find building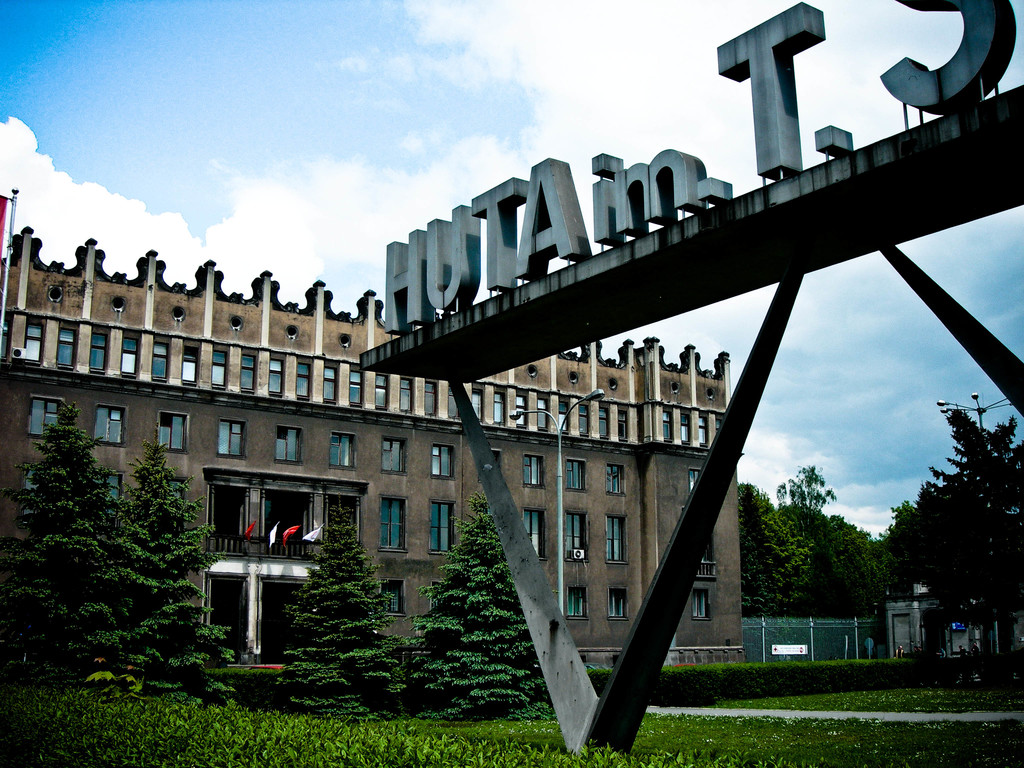
[0,228,744,676]
